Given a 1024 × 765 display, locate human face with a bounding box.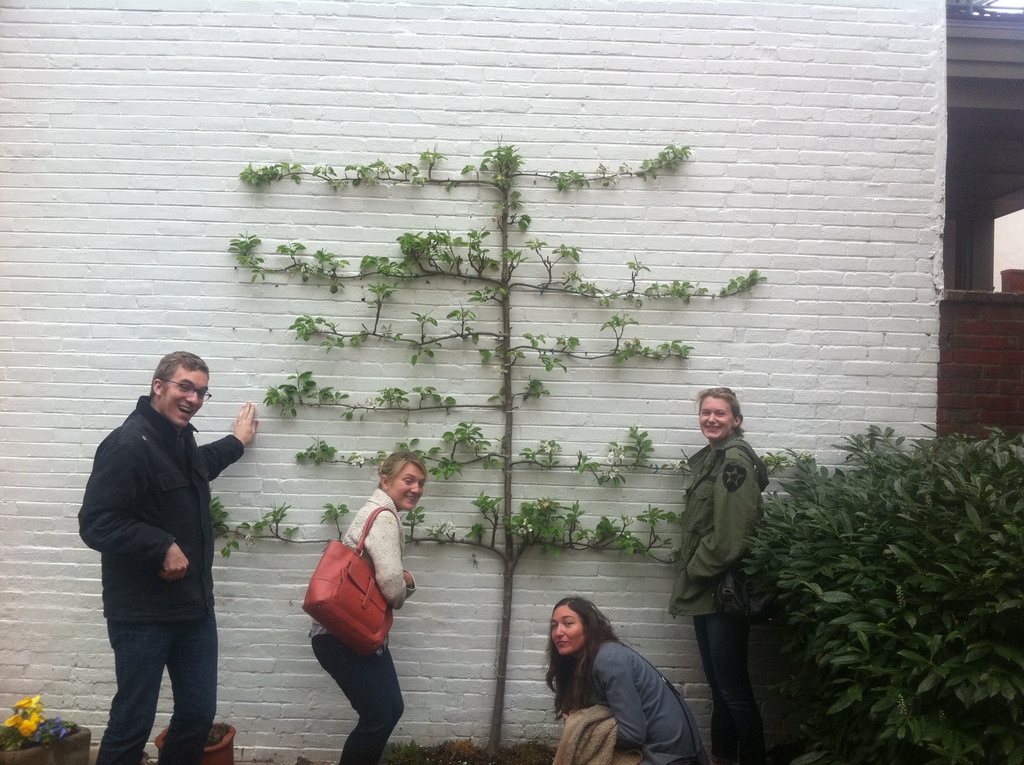
Located: [390, 462, 424, 510].
